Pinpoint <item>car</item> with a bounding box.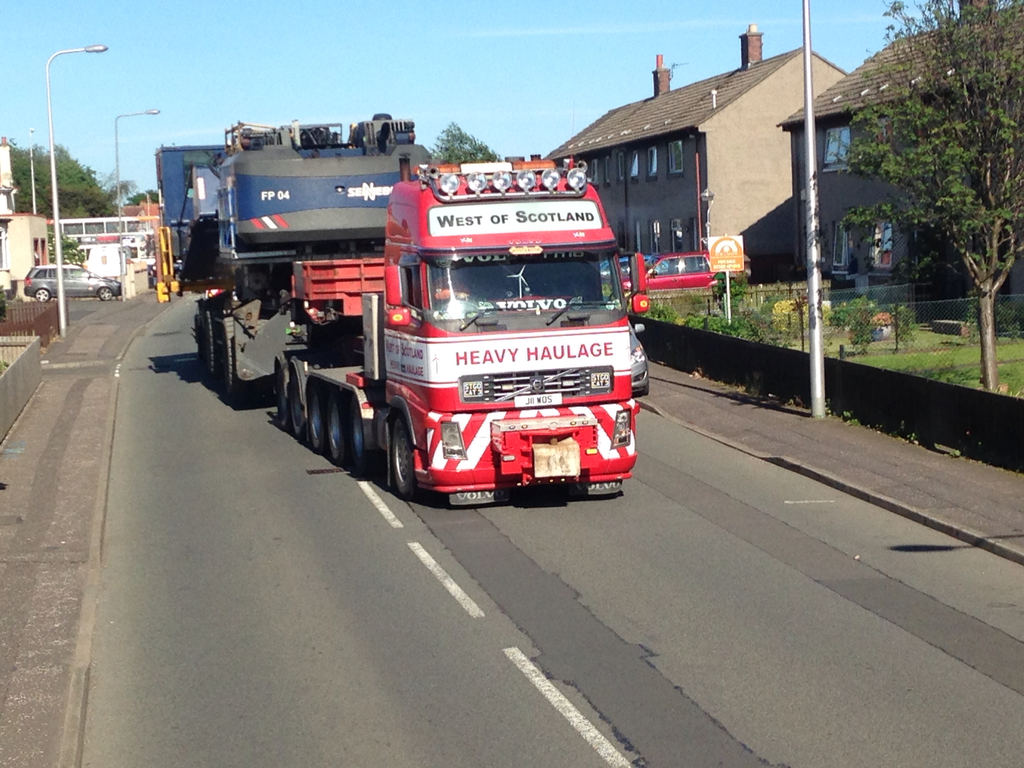
<region>17, 262, 117, 299</region>.
